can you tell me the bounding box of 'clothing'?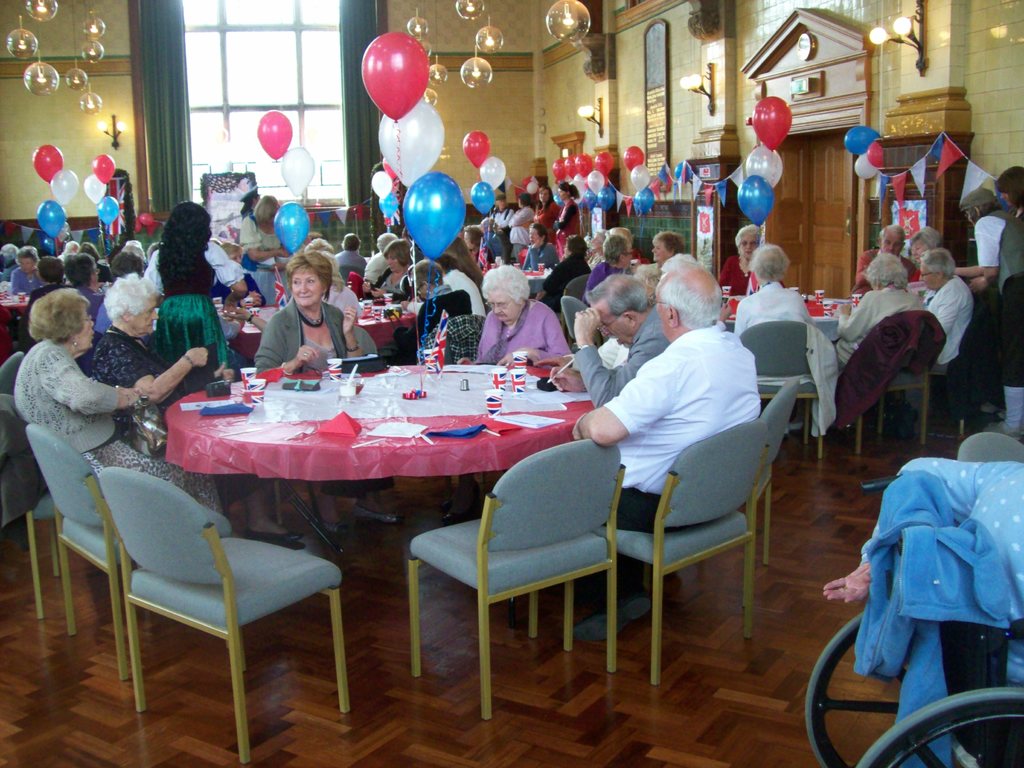
[803,321,847,435].
